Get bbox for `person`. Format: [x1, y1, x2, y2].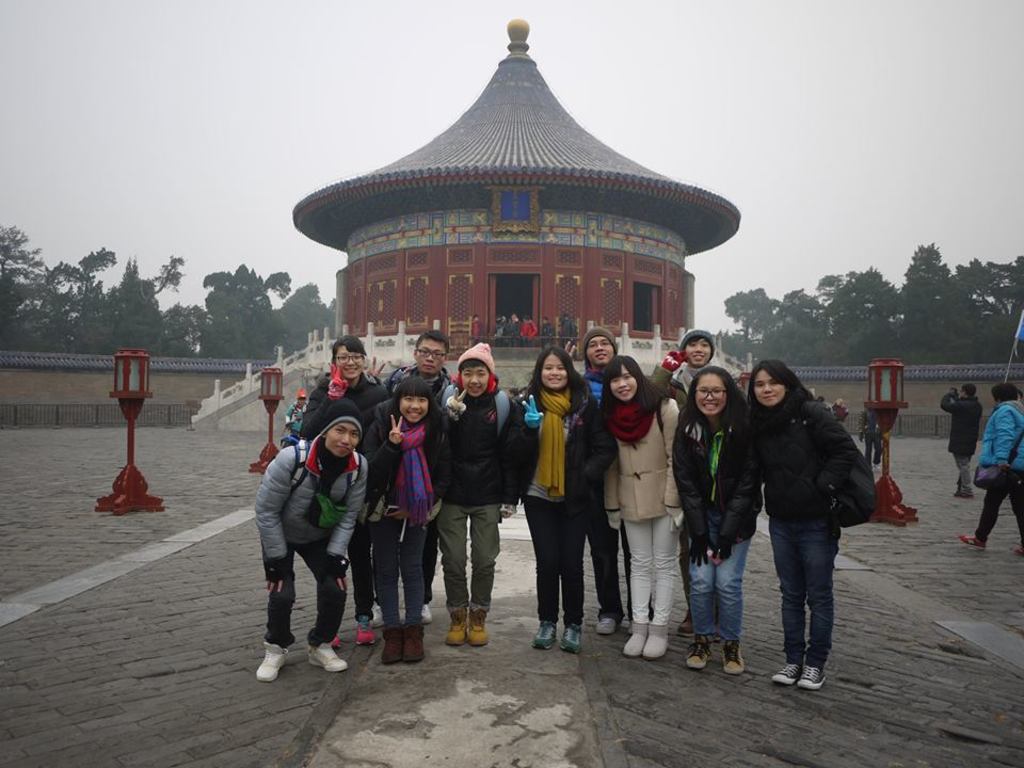
[597, 358, 683, 656].
